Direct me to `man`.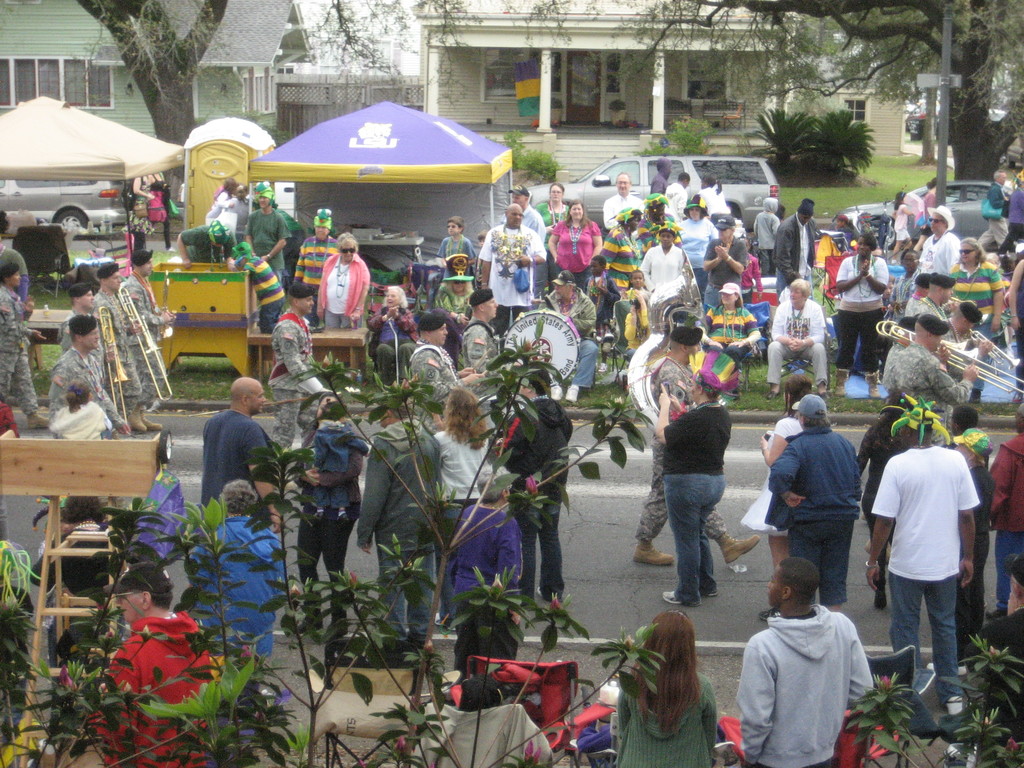
Direction: (996,171,1023,253).
